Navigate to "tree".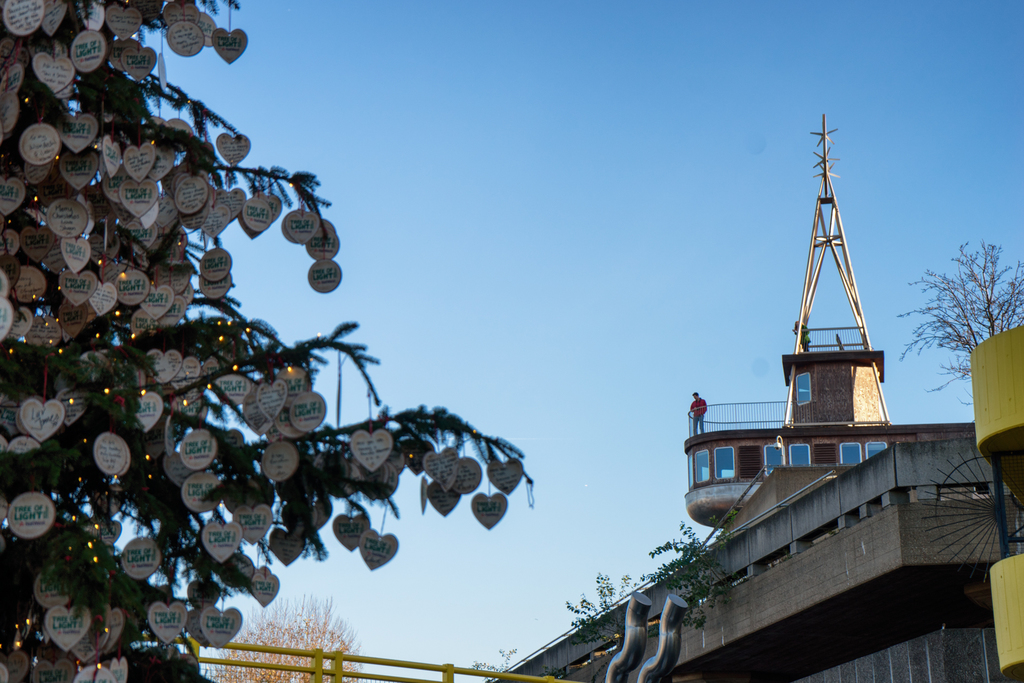
Navigation target: box=[204, 588, 363, 682].
